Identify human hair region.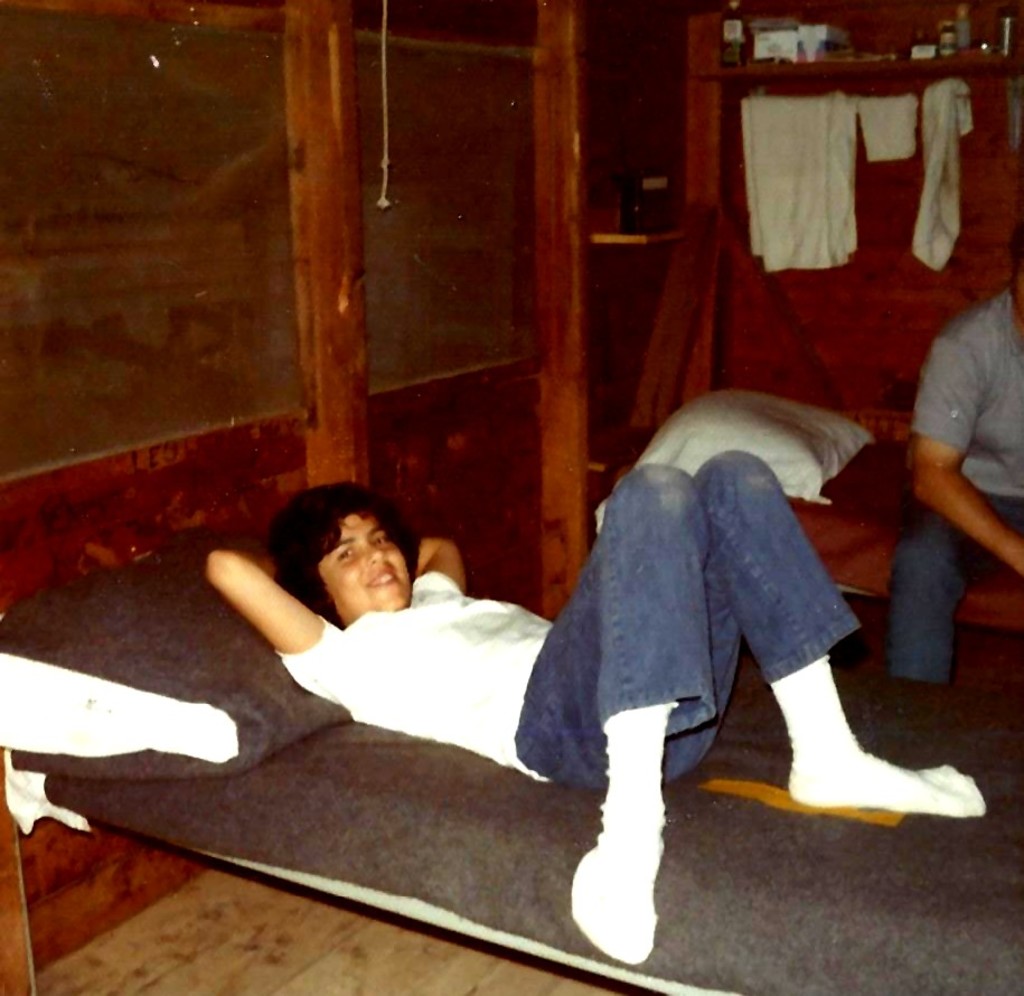
Region: [276,501,414,623].
